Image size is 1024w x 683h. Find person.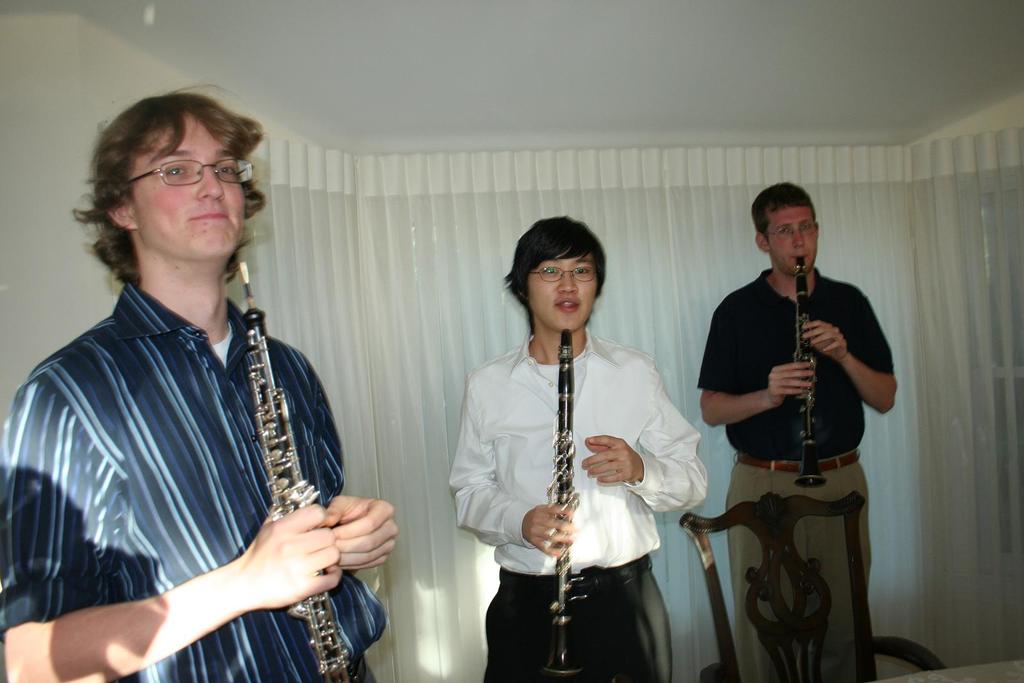
pyautogui.locateOnScreen(451, 230, 712, 682).
